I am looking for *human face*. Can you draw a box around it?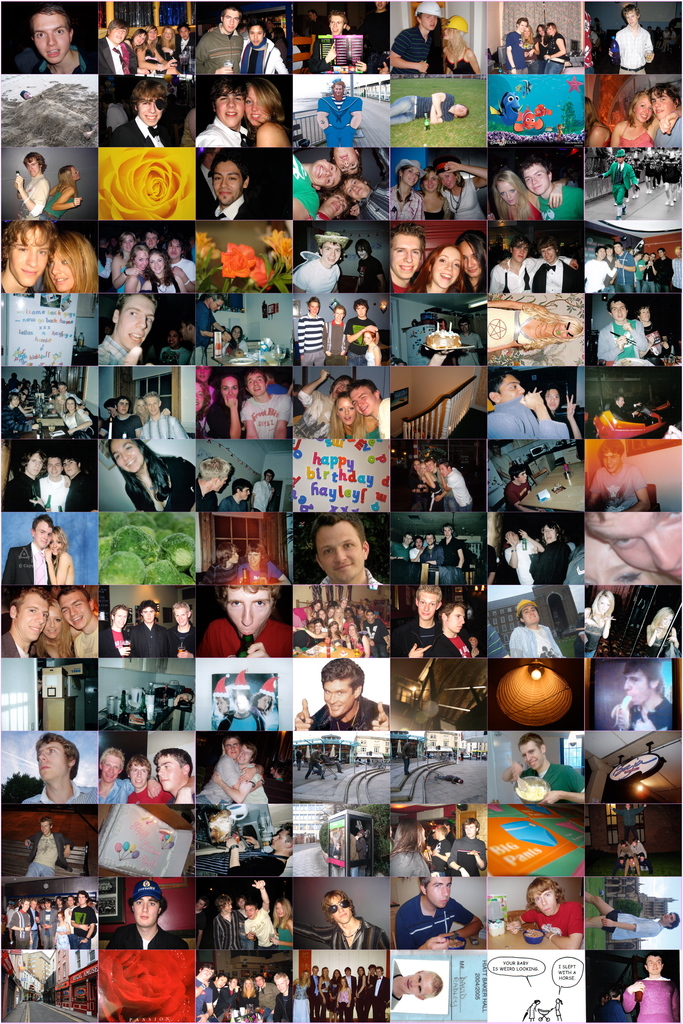
Sure, the bounding box is (449,104,467,118).
